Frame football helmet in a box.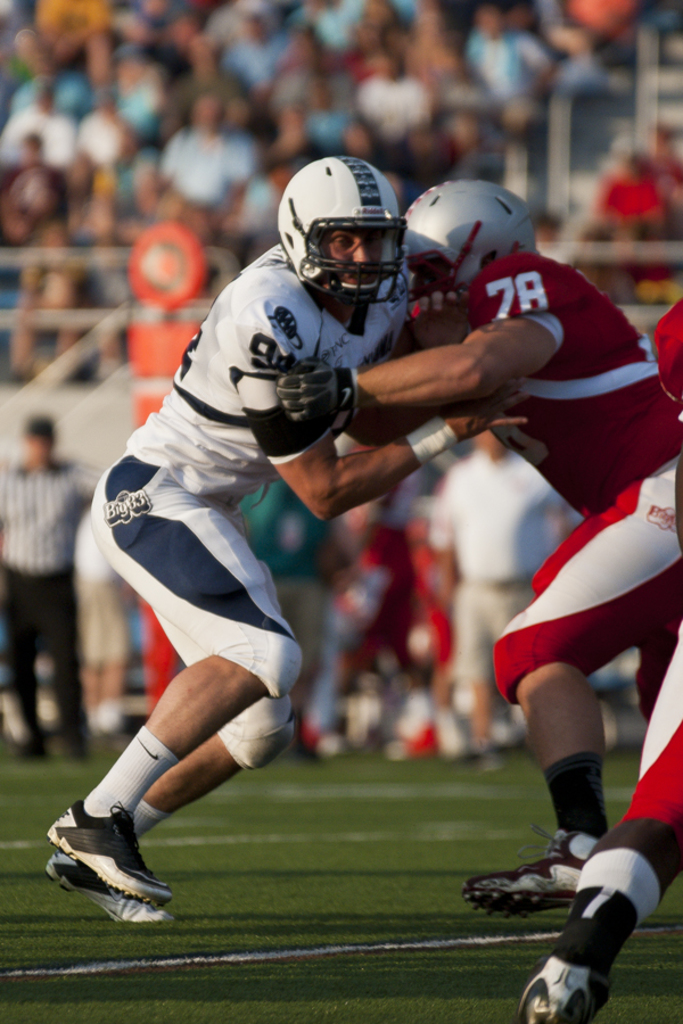
<region>269, 156, 409, 316</region>.
